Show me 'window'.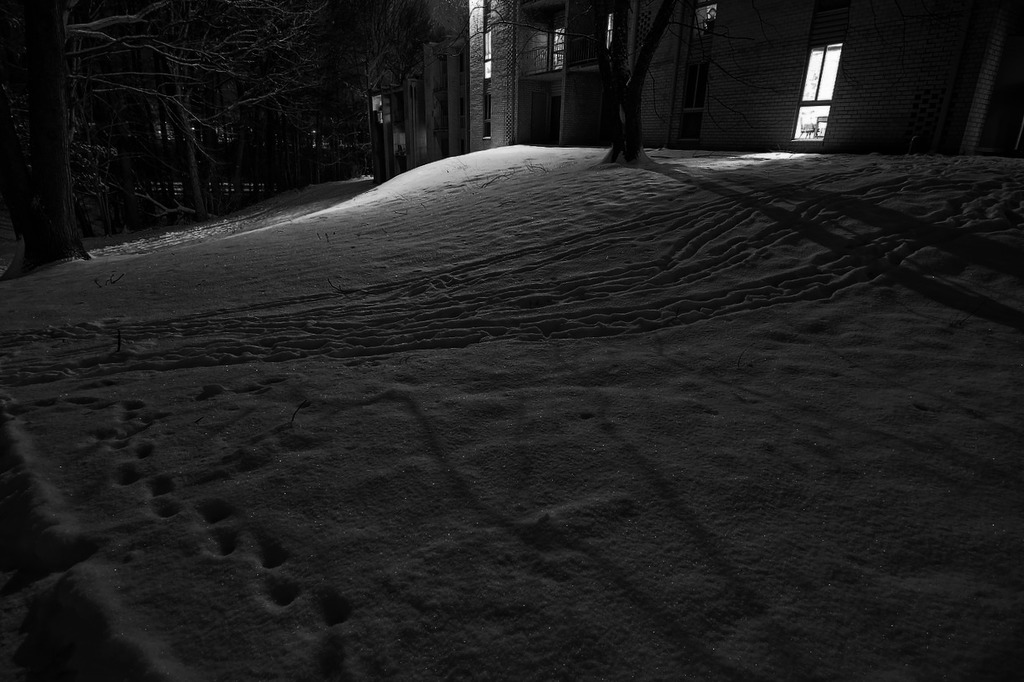
'window' is here: BBox(547, 28, 565, 66).
